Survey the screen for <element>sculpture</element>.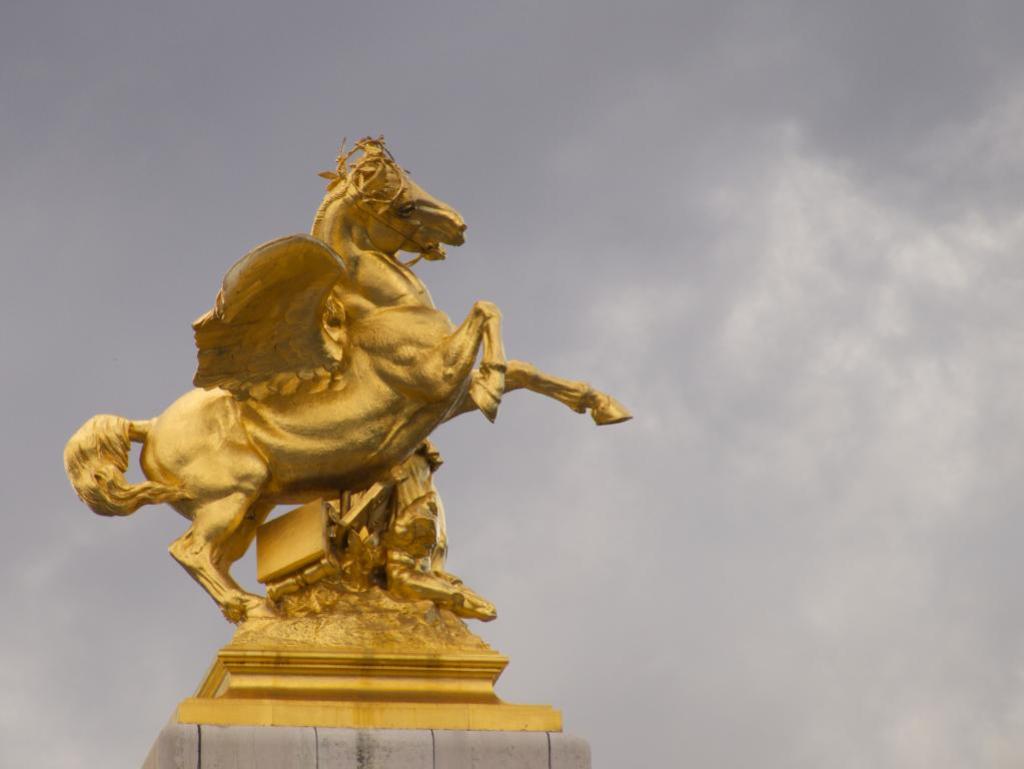
Survey found: [left=61, top=135, right=630, bottom=725].
